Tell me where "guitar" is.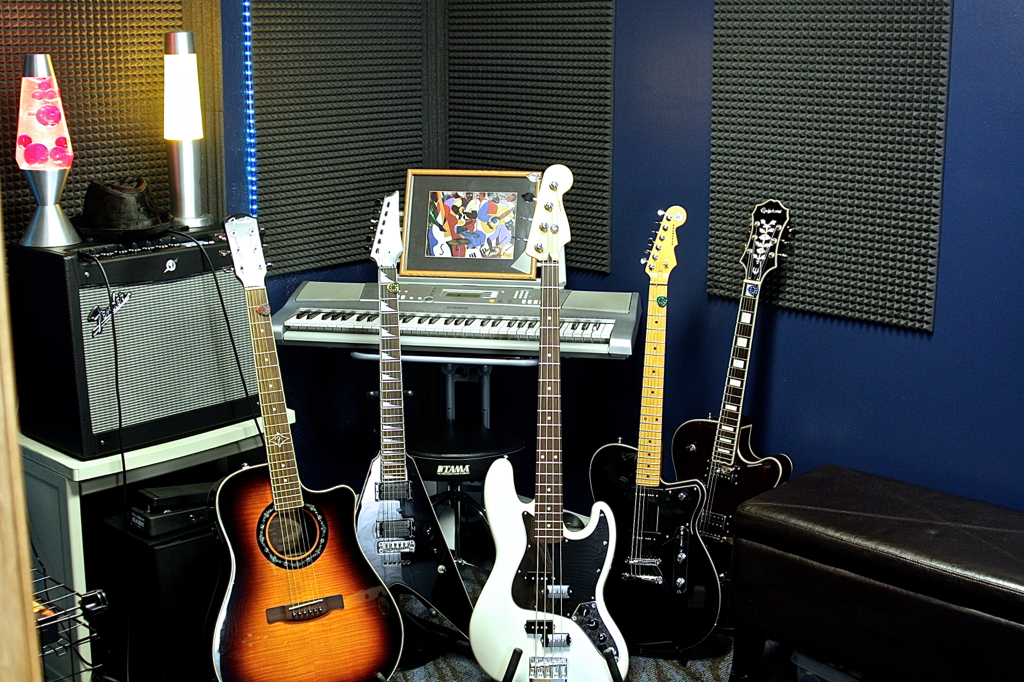
"guitar" is at bbox=(350, 187, 483, 632).
